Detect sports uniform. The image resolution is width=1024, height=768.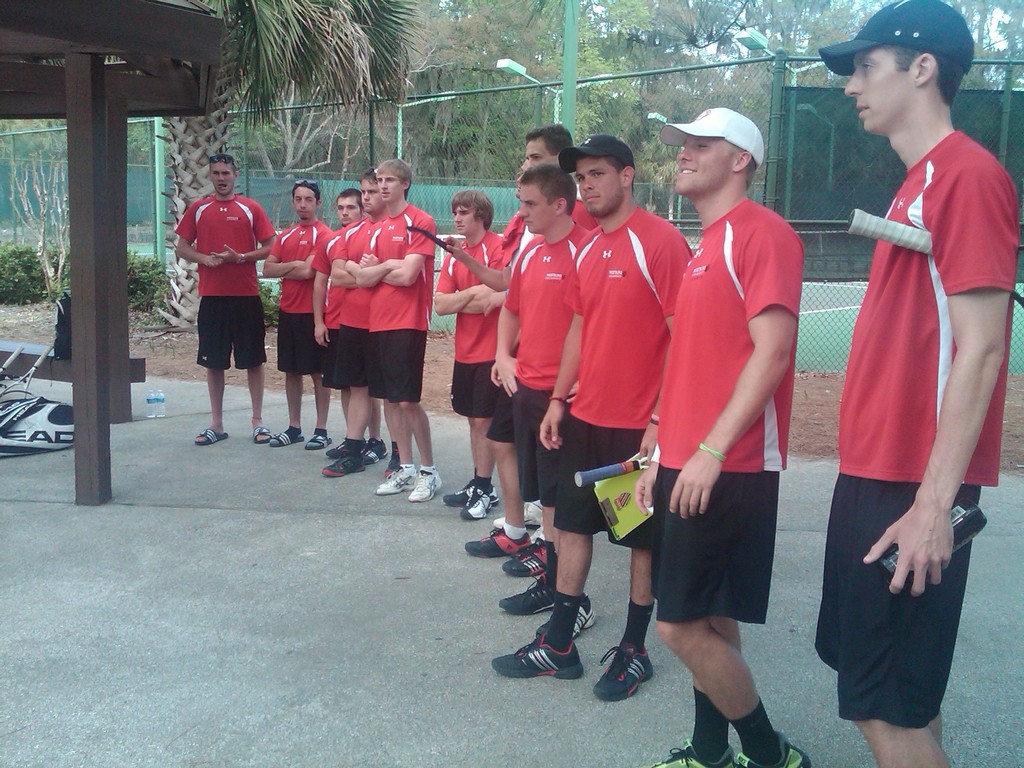
{"x1": 503, "y1": 184, "x2": 604, "y2": 351}.
